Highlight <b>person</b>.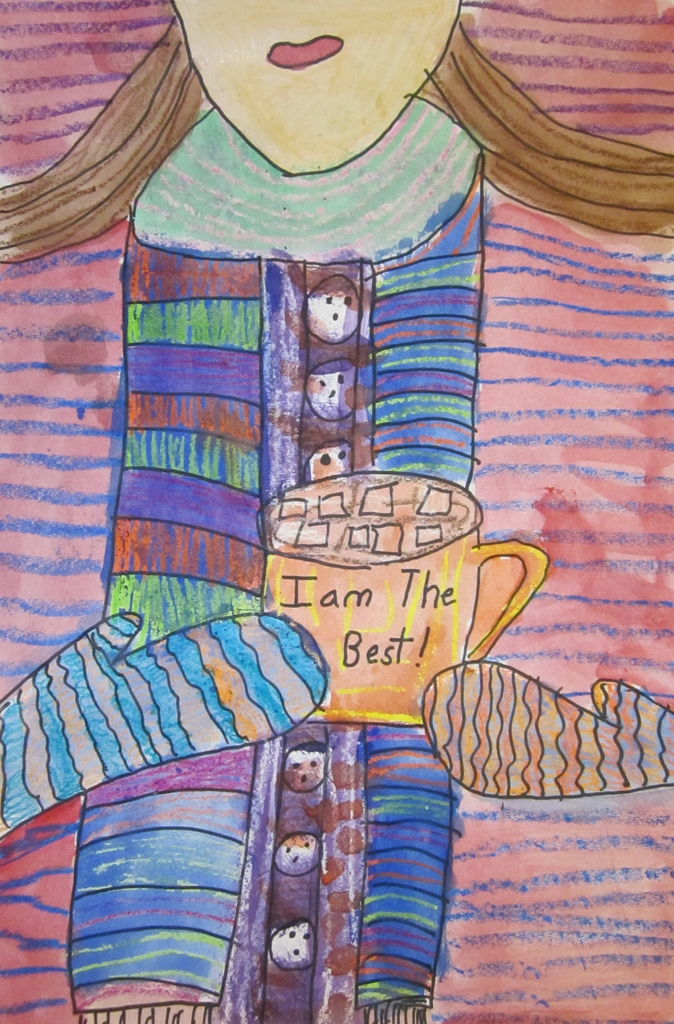
Highlighted region: (left=0, top=0, right=673, bottom=1023).
